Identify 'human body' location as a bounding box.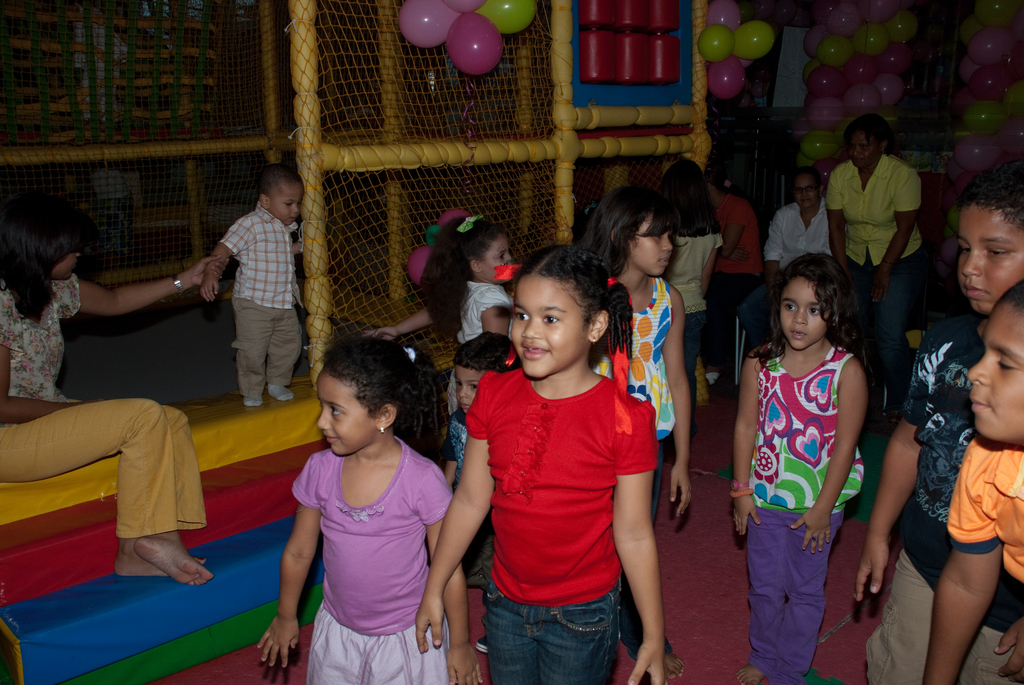
x1=644, y1=161, x2=707, y2=406.
